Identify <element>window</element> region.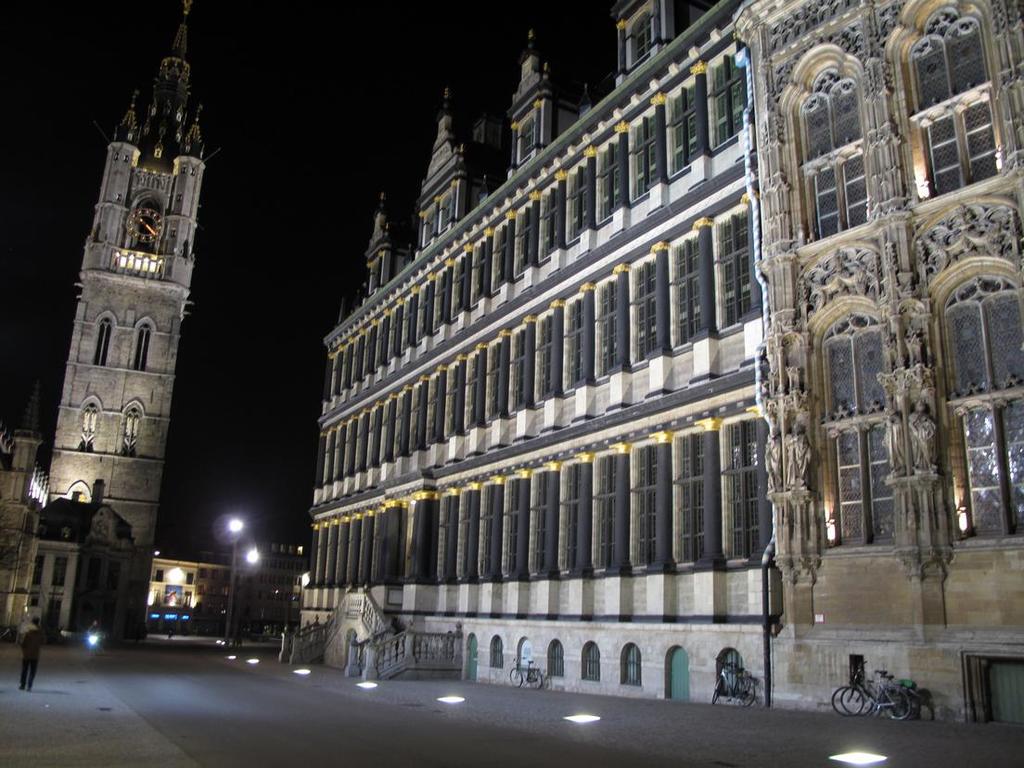
Region: bbox=[428, 210, 436, 239].
